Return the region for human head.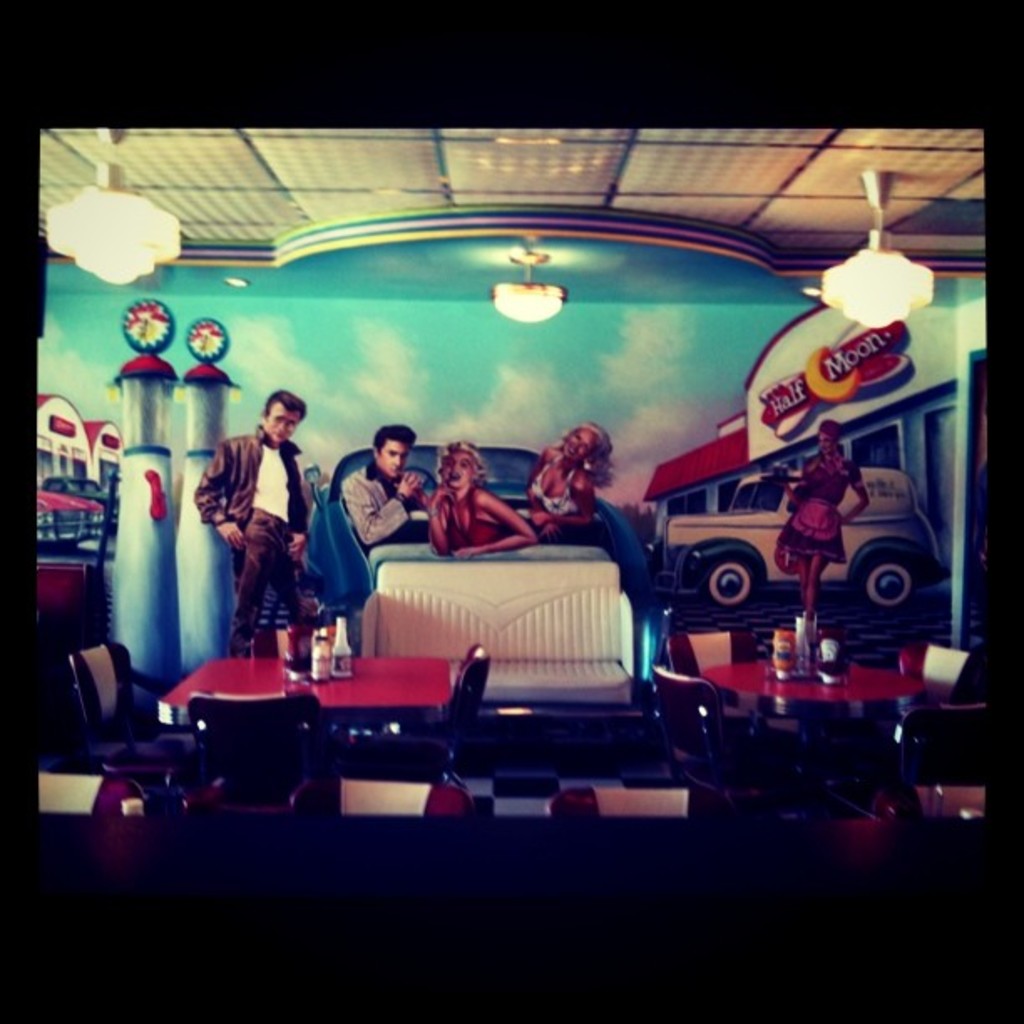
locate(435, 440, 487, 485).
